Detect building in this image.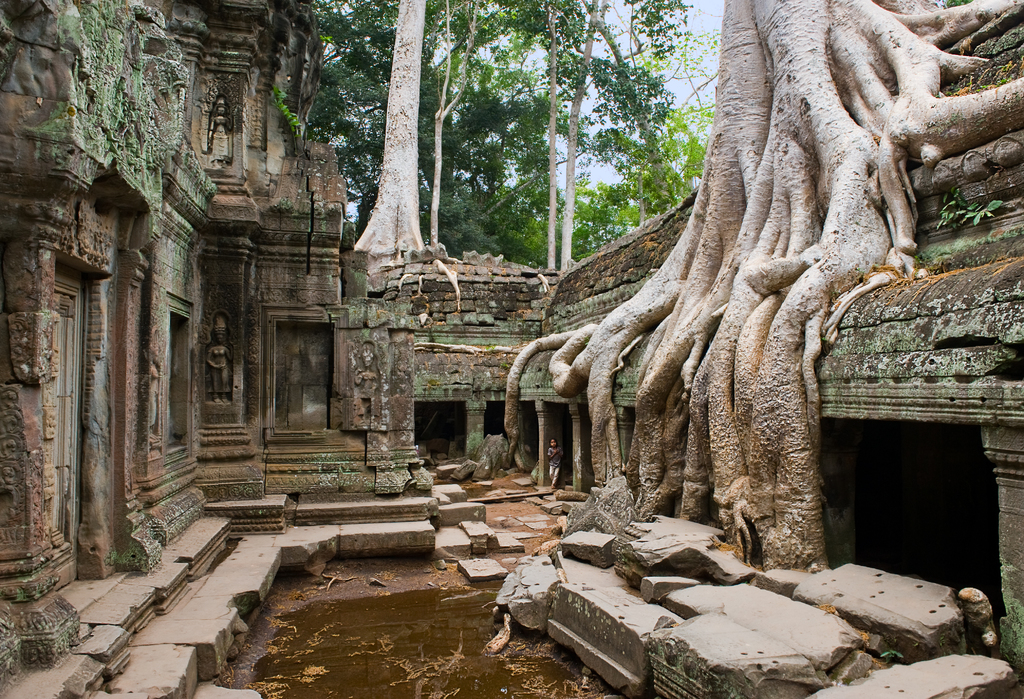
Detection: 369/2/1023/664.
